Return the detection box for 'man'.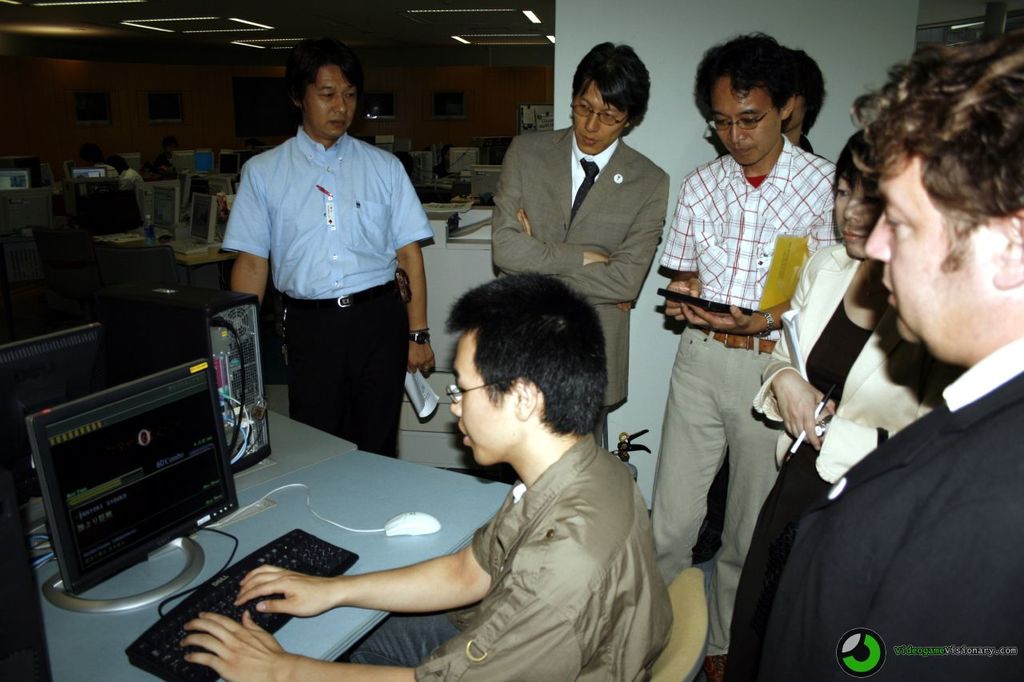
Rect(748, 43, 1023, 656).
